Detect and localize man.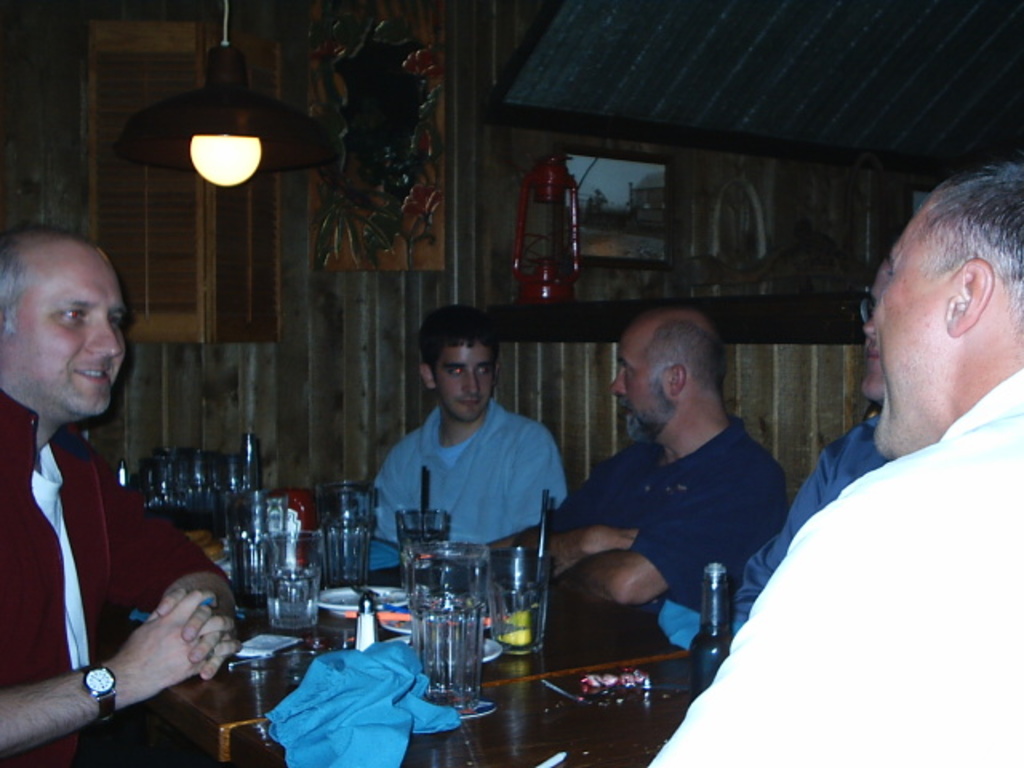
Localized at {"x1": 771, "y1": 134, "x2": 1023, "y2": 755}.
